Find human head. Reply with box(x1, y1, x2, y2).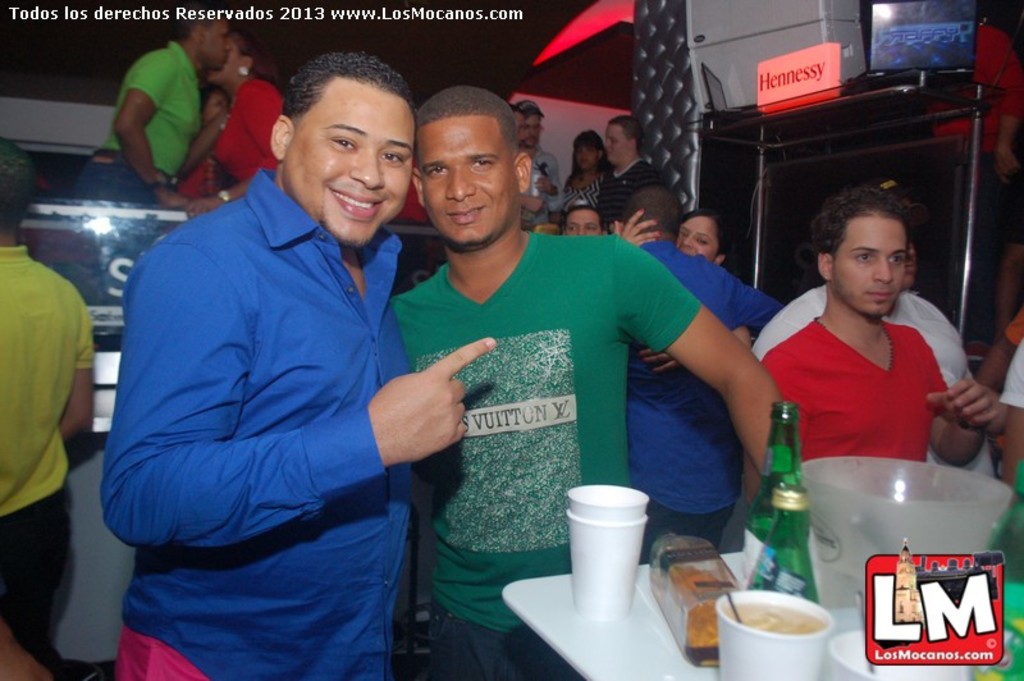
box(678, 211, 726, 266).
